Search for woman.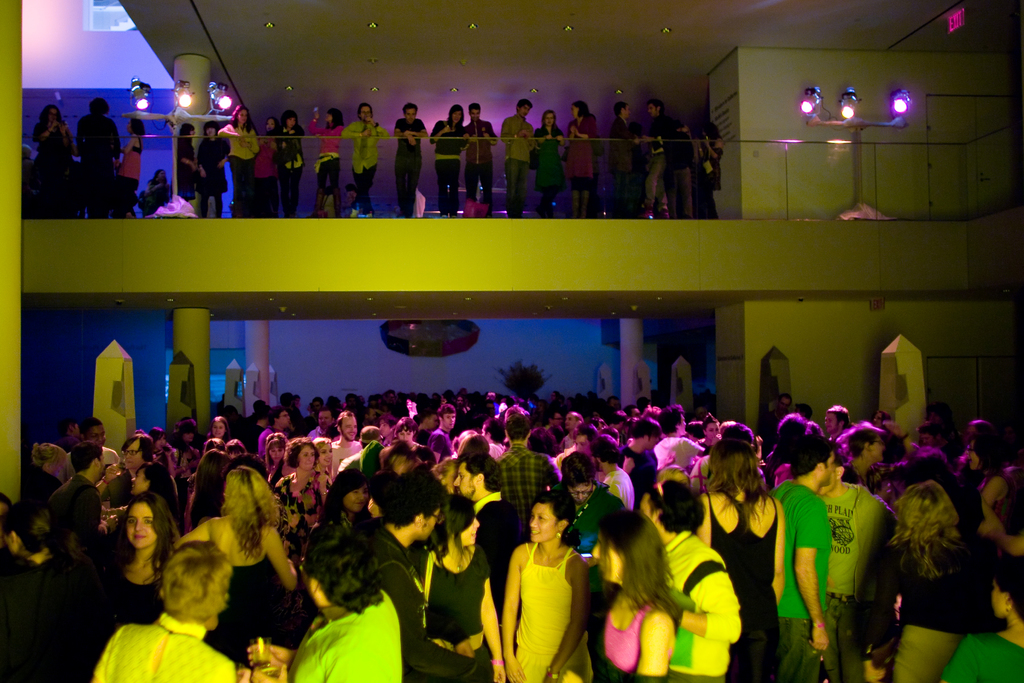
Found at box=[305, 472, 403, 561].
